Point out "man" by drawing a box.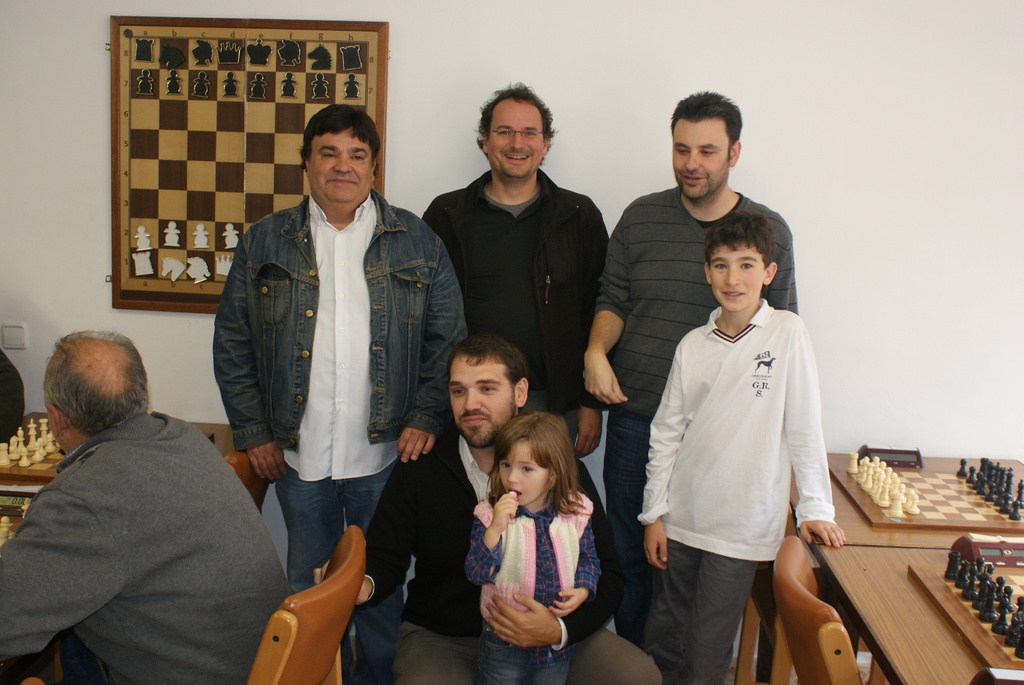
(307,335,663,684).
